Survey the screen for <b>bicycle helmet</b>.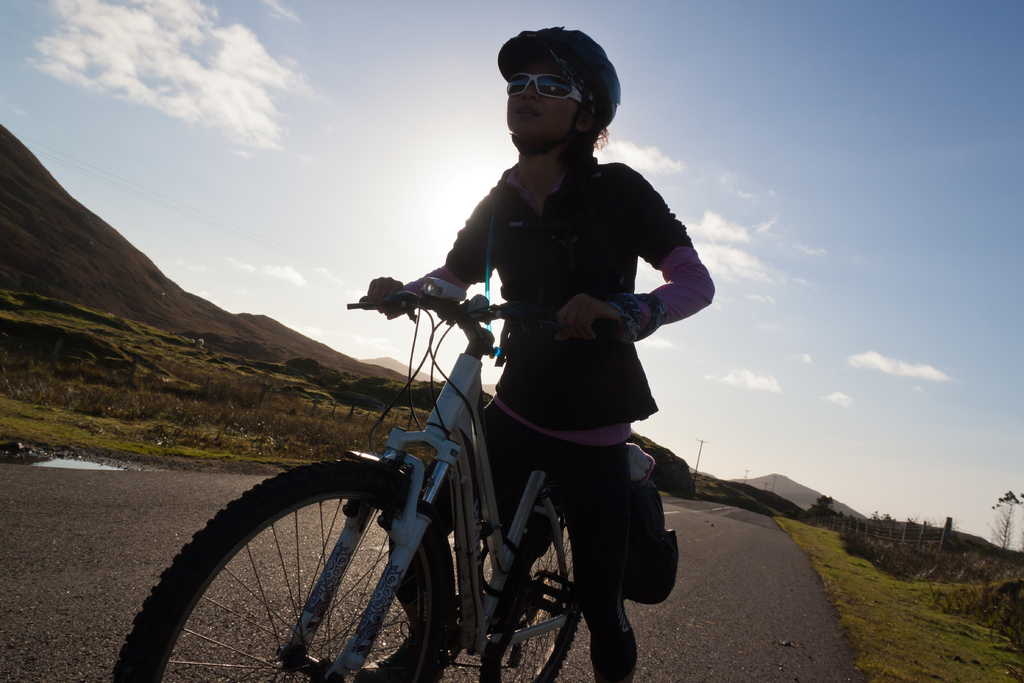
Survey found: BBox(493, 26, 625, 122).
